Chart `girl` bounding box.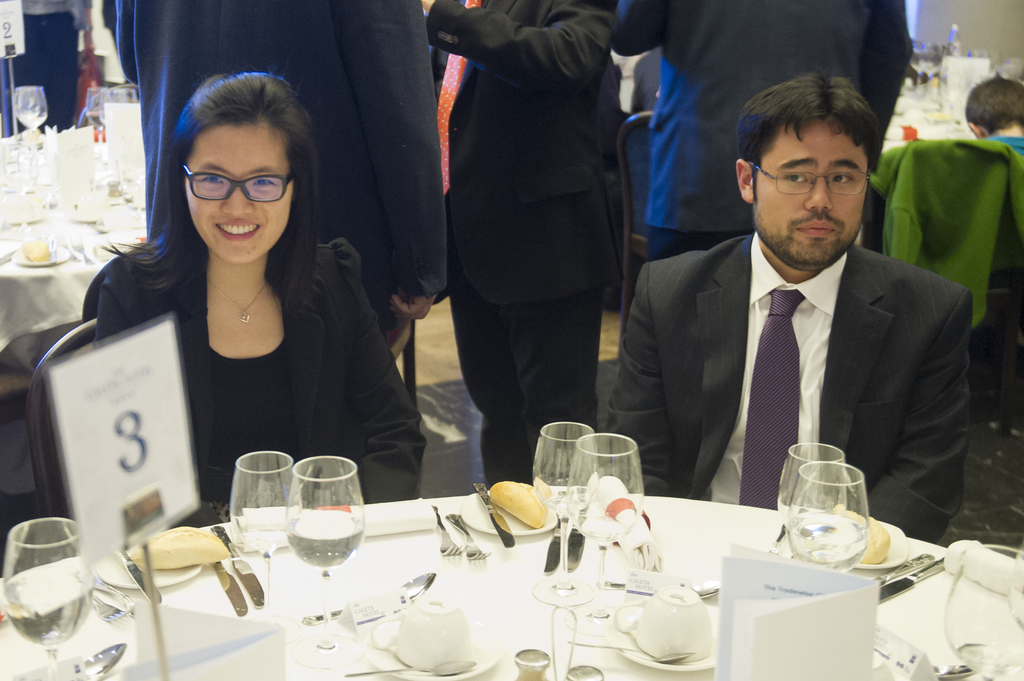
Charted: pyautogui.locateOnScreen(88, 74, 424, 529).
